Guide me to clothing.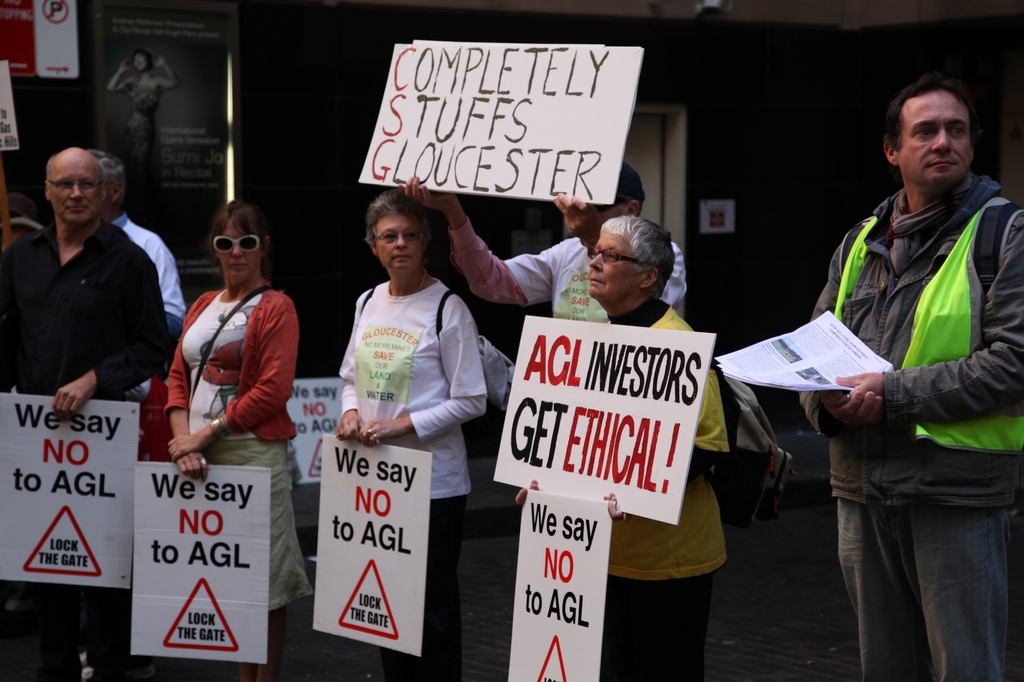
Guidance: [0, 218, 170, 420].
